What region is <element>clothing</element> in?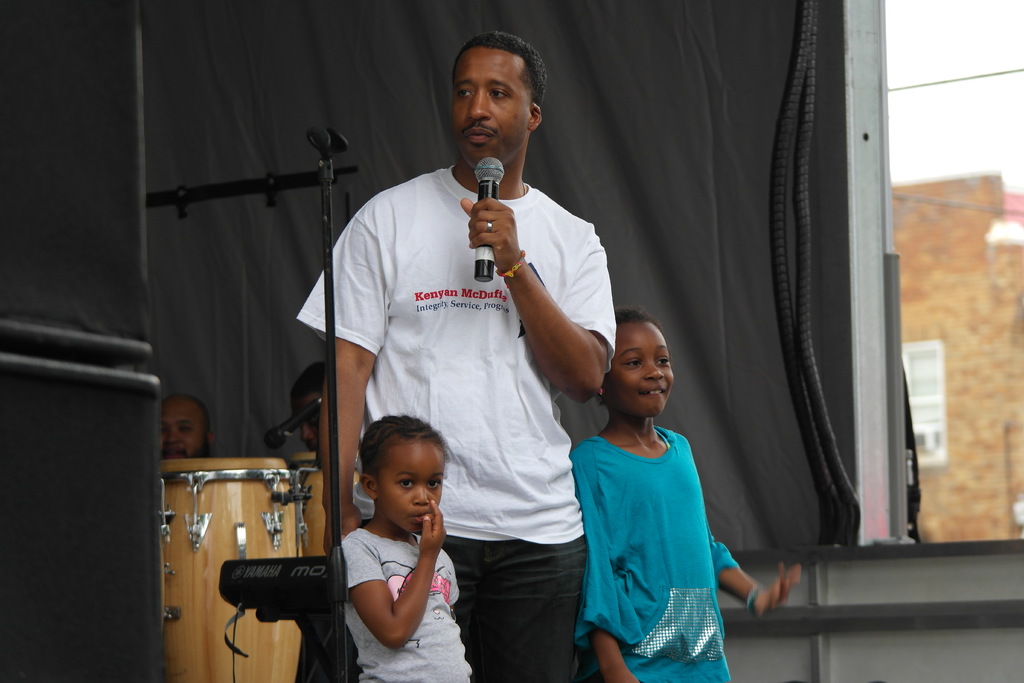
box(564, 396, 735, 662).
